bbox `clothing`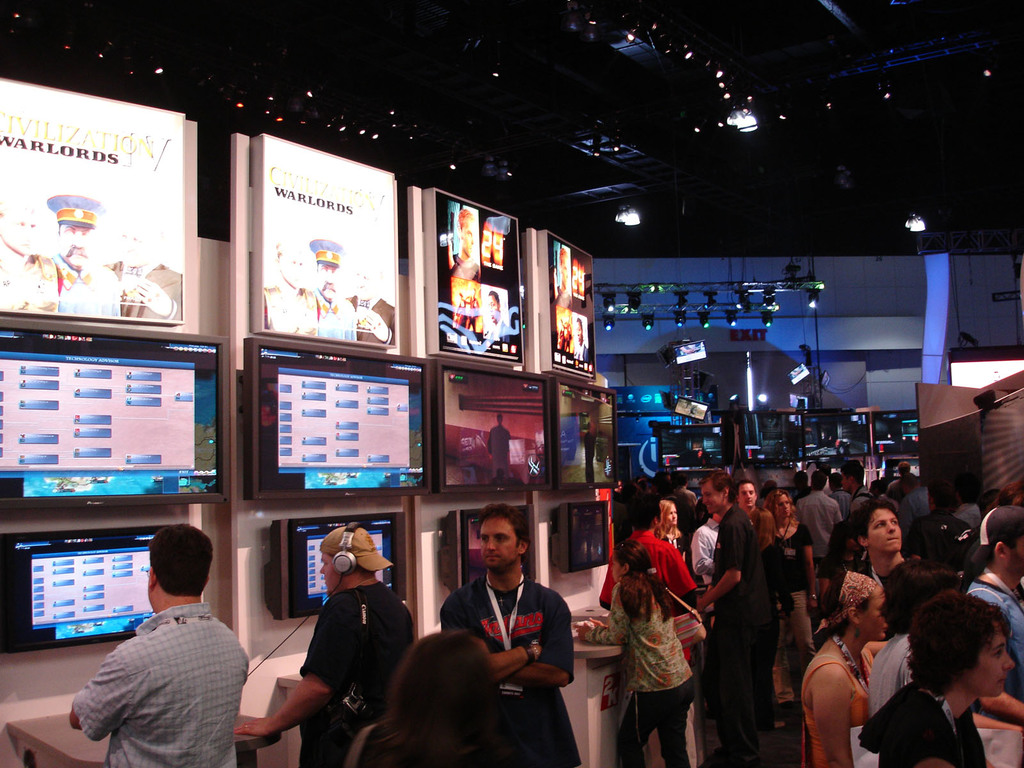
(x1=102, y1=262, x2=183, y2=318)
